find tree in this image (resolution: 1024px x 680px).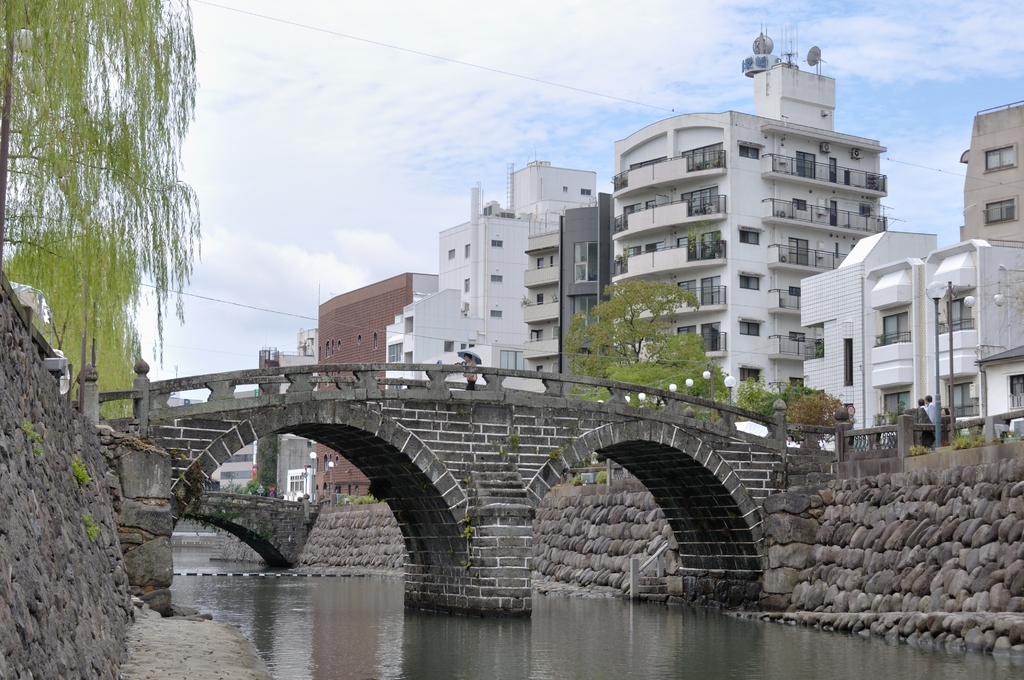
box(15, 3, 215, 421).
